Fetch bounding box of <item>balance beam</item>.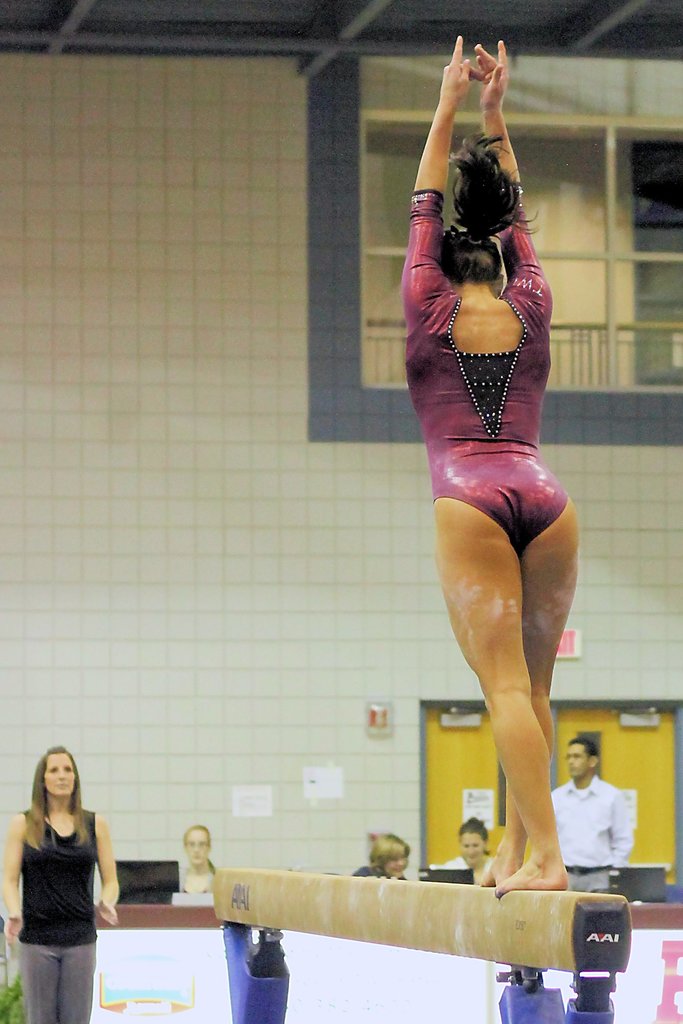
Bbox: 209, 865, 632, 970.
